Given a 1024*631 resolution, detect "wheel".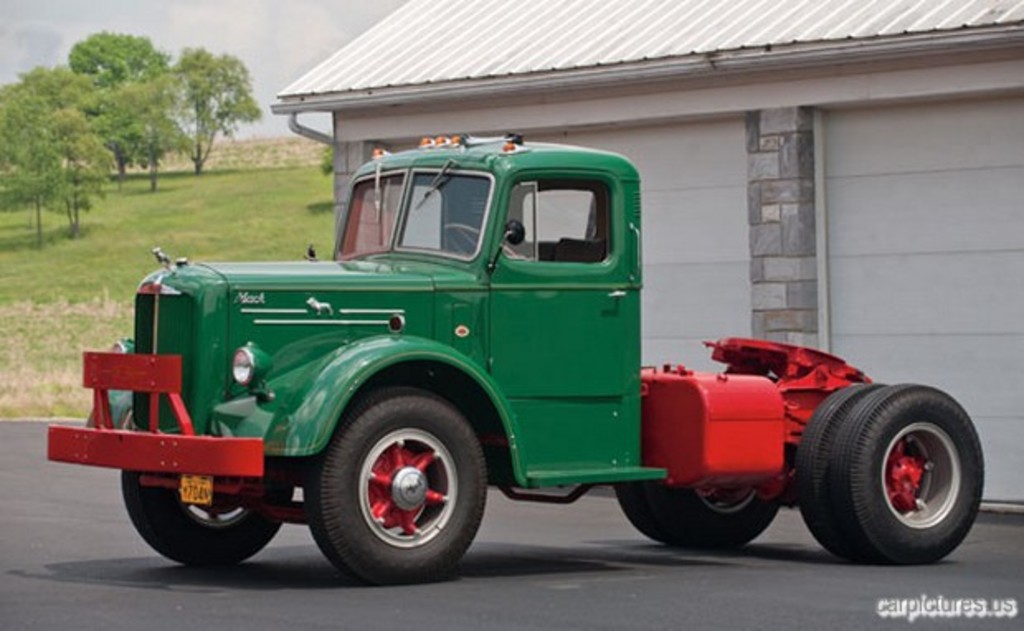
detection(829, 382, 986, 570).
